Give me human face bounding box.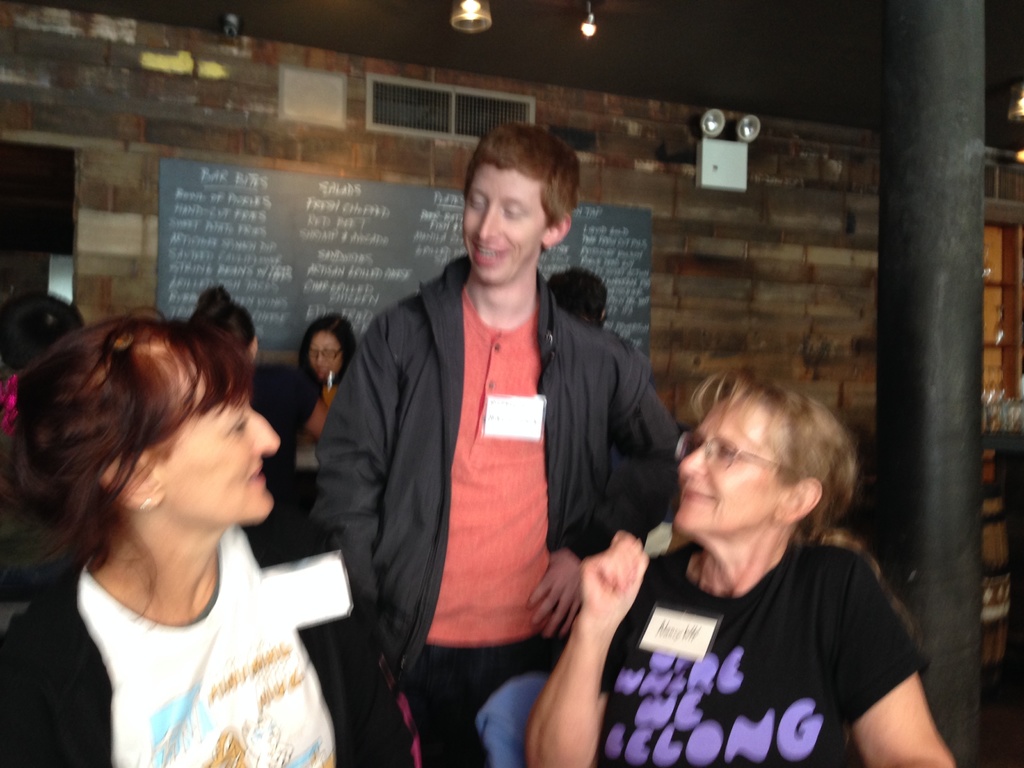
<box>676,394,776,527</box>.
